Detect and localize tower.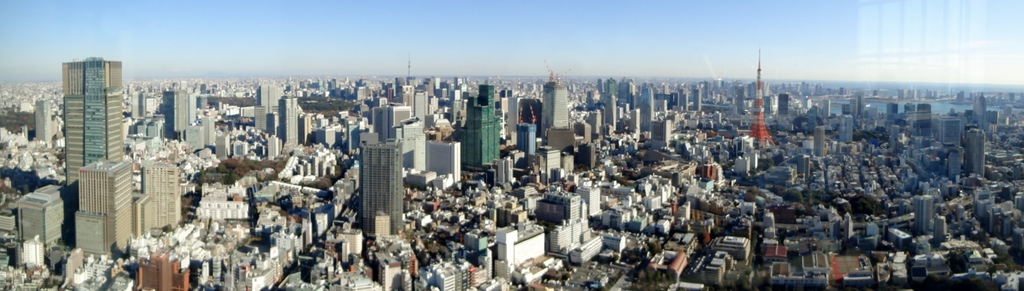
Localized at region(641, 87, 652, 131).
